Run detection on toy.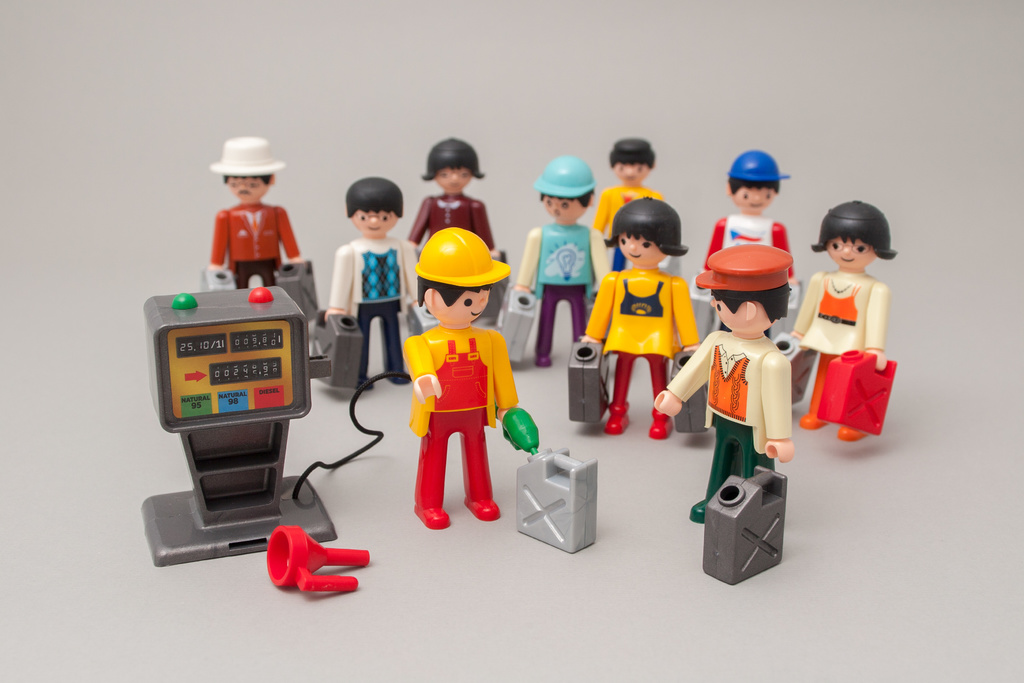
Result: rect(325, 175, 418, 394).
